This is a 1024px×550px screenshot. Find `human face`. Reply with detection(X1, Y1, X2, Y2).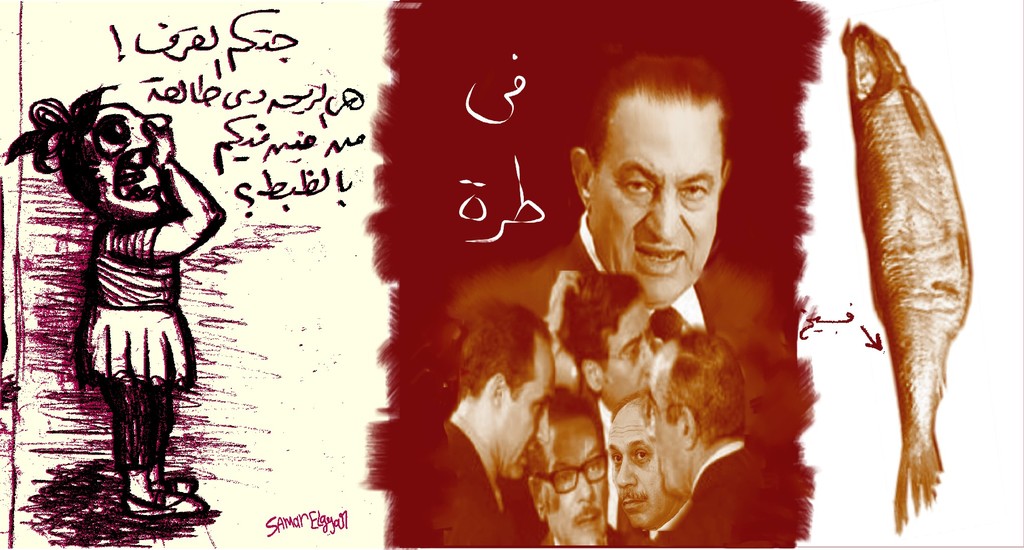
detection(588, 101, 719, 305).
